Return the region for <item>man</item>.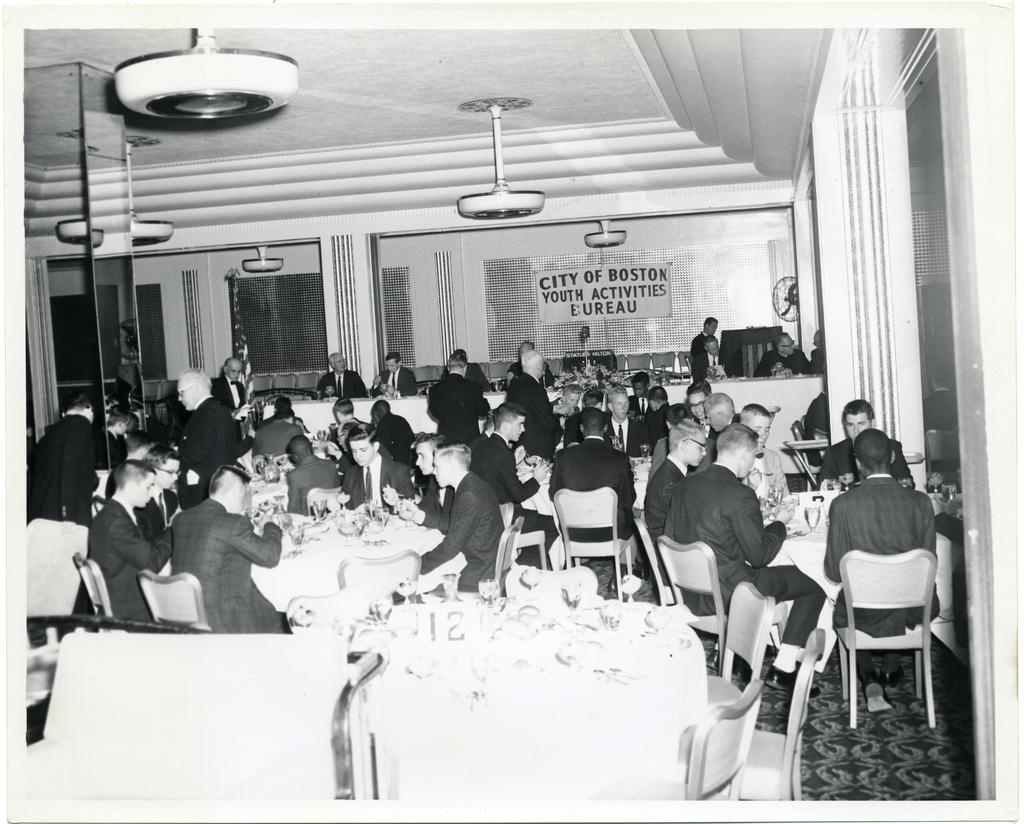
{"x1": 824, "y1": 428, "x2": 943, "y2": 713}.
